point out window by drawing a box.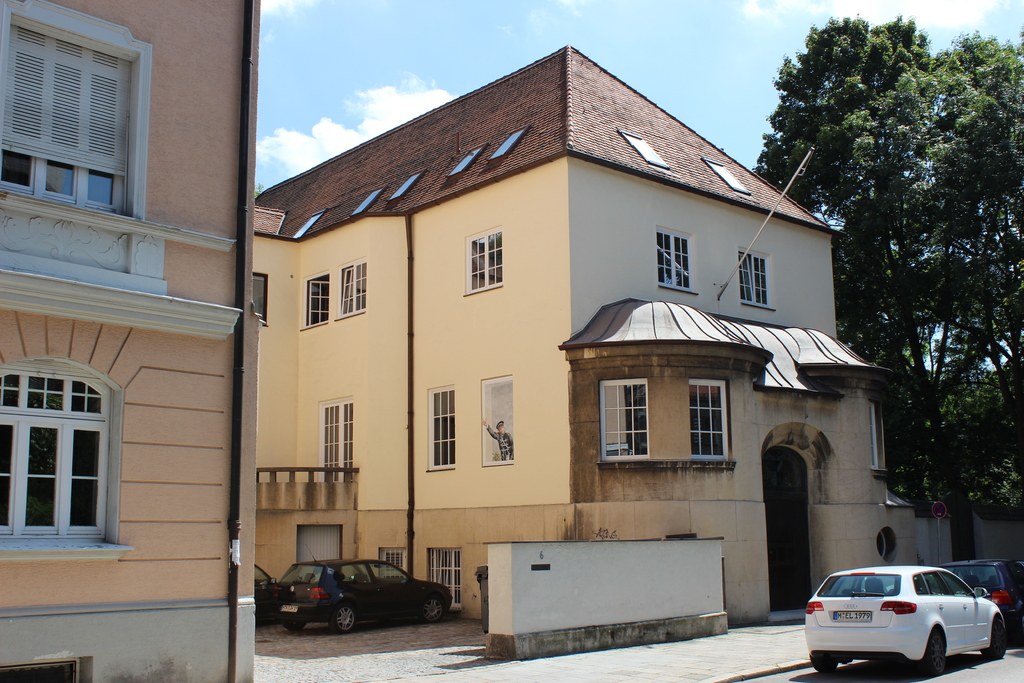
BBox(349, 183, 390, 217).
